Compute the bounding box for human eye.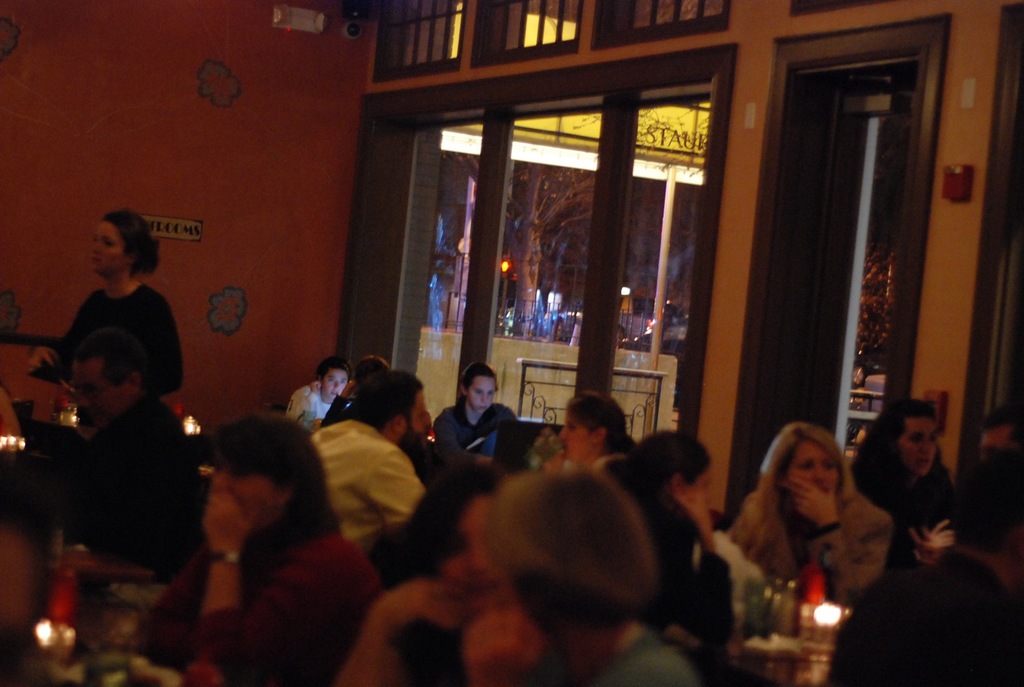
x1=342, y1=377, x2=344, y2=386.
